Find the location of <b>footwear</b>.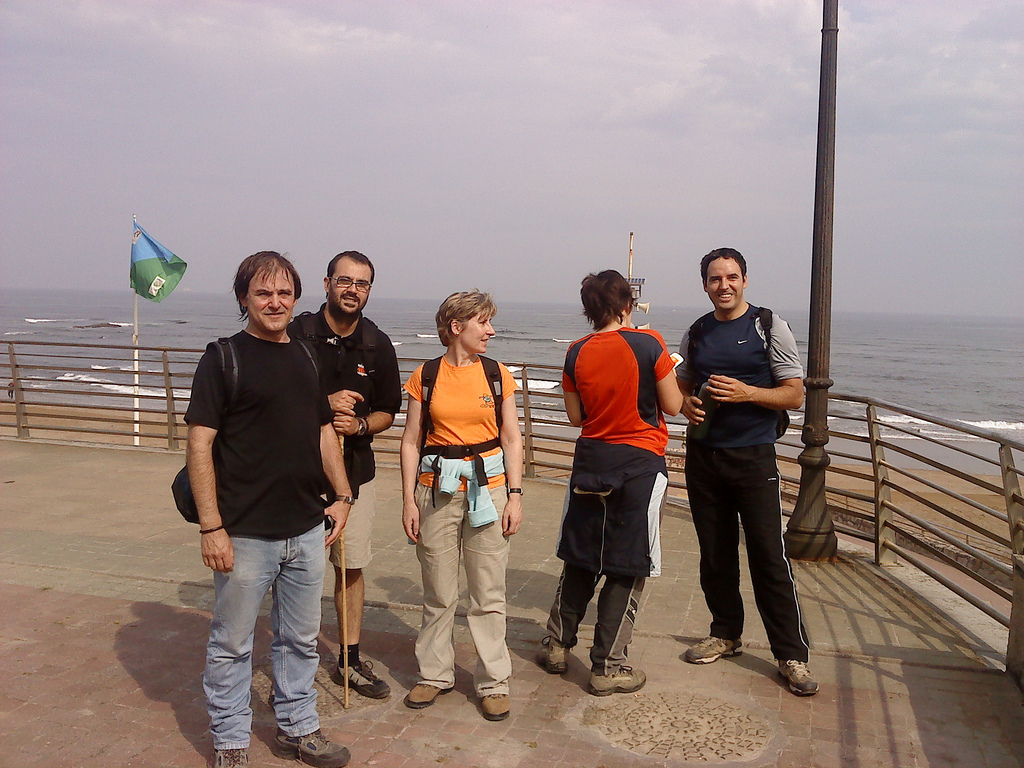
Location: [406,676,447,709].
